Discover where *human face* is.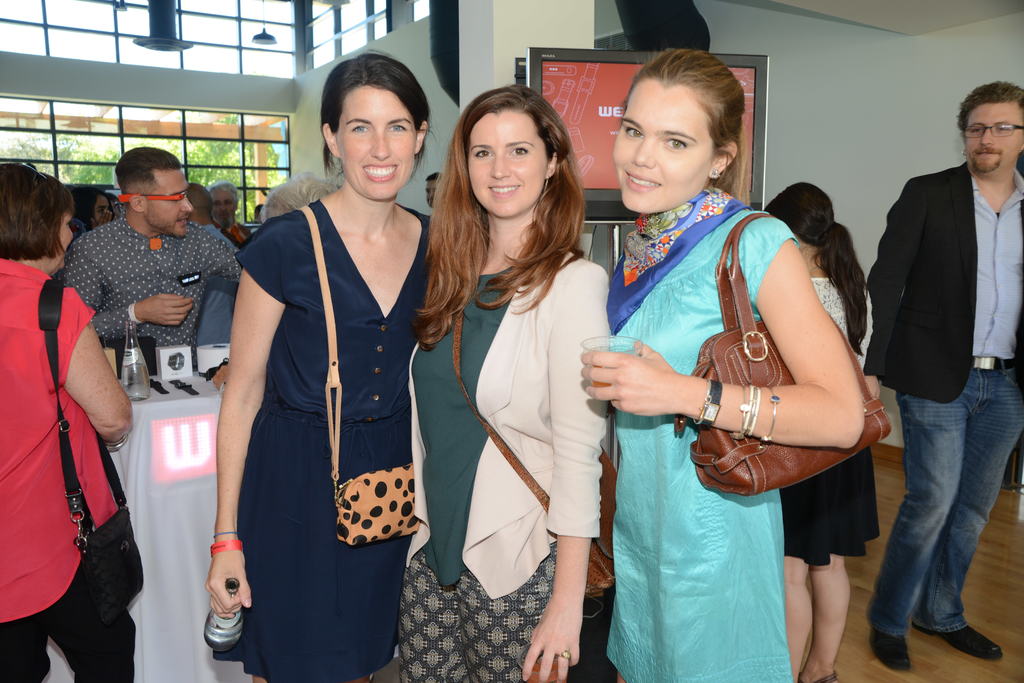
Discovered at crop(148, 168, 192, 239).
